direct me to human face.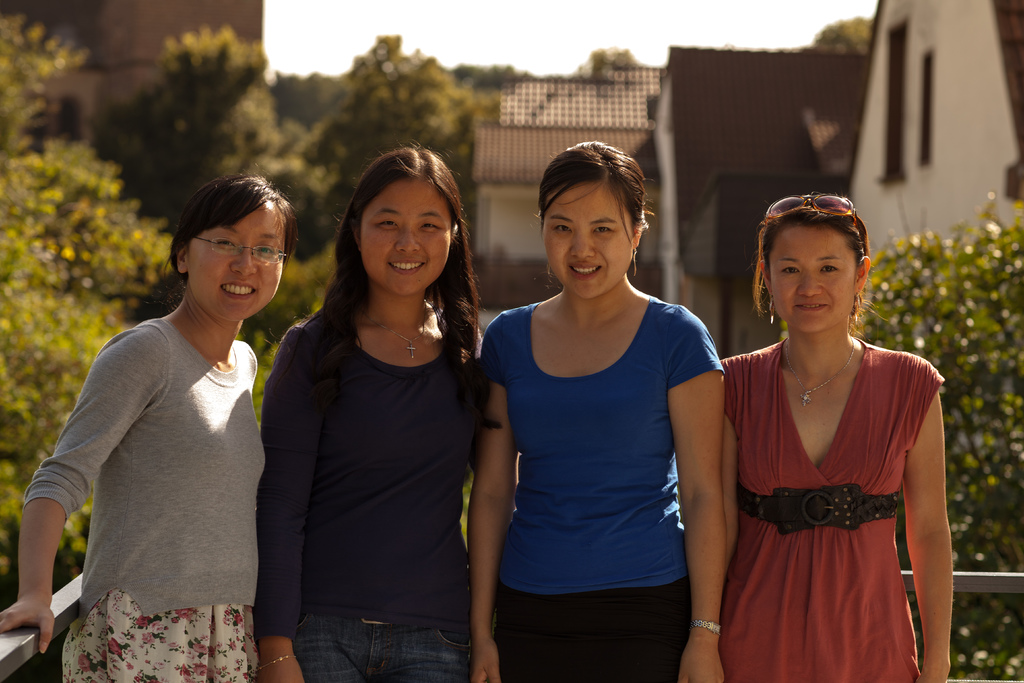
Direction: (767,224,858,334).
